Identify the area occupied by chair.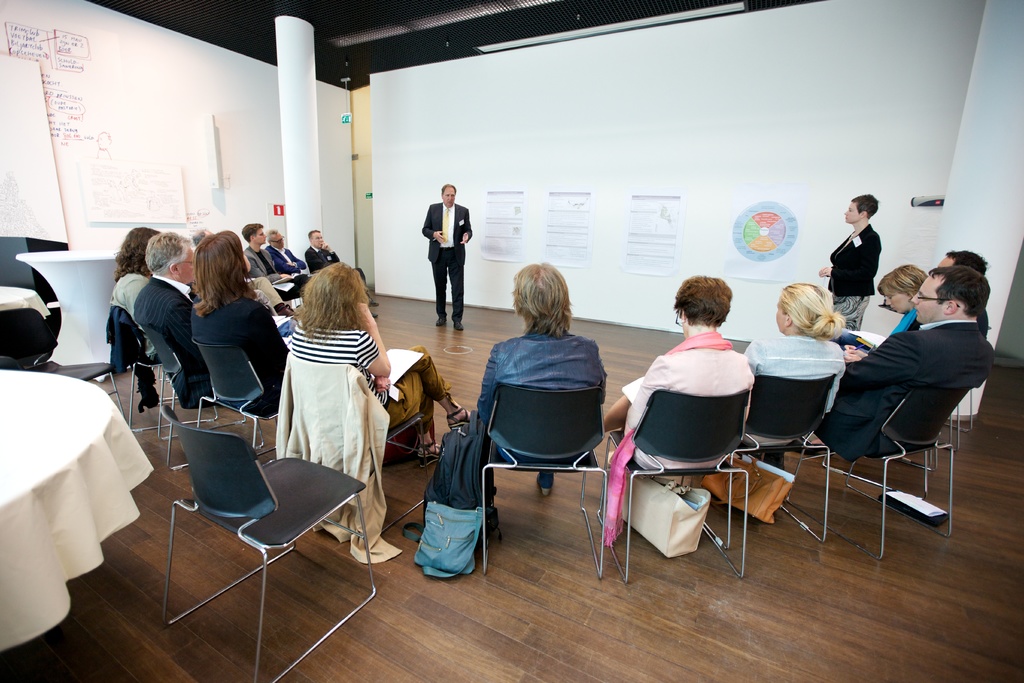
Area: rect(166, 406, 376, 682).
